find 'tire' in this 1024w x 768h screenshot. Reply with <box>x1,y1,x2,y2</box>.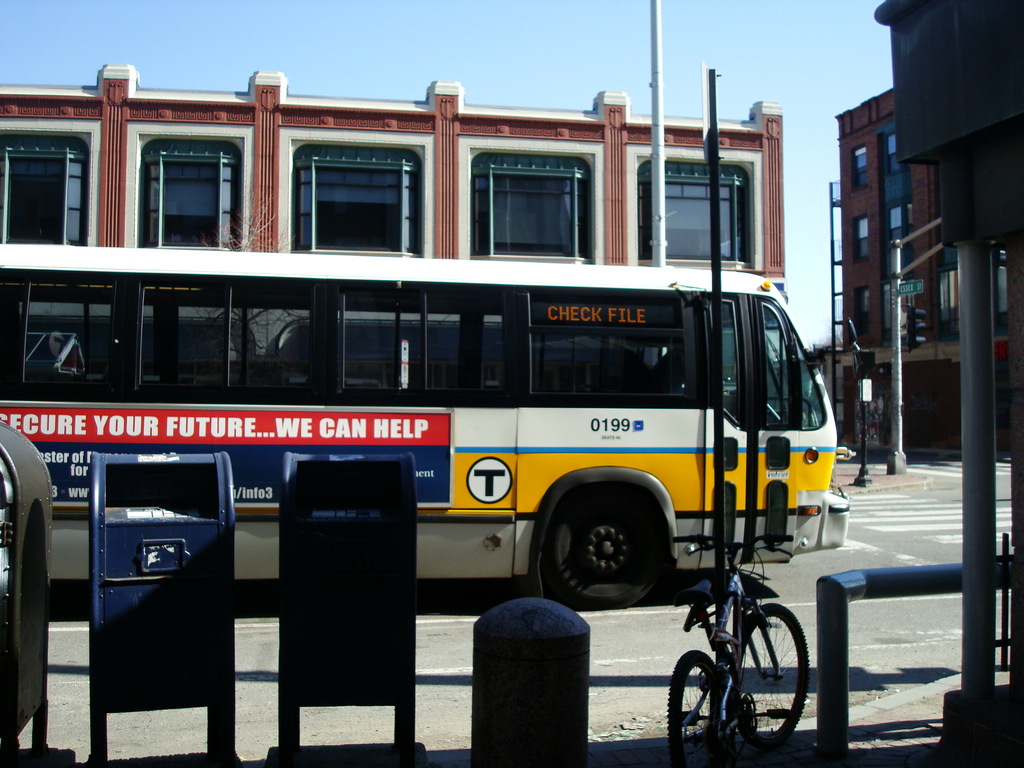
<box>669,649,734,767</box>.
